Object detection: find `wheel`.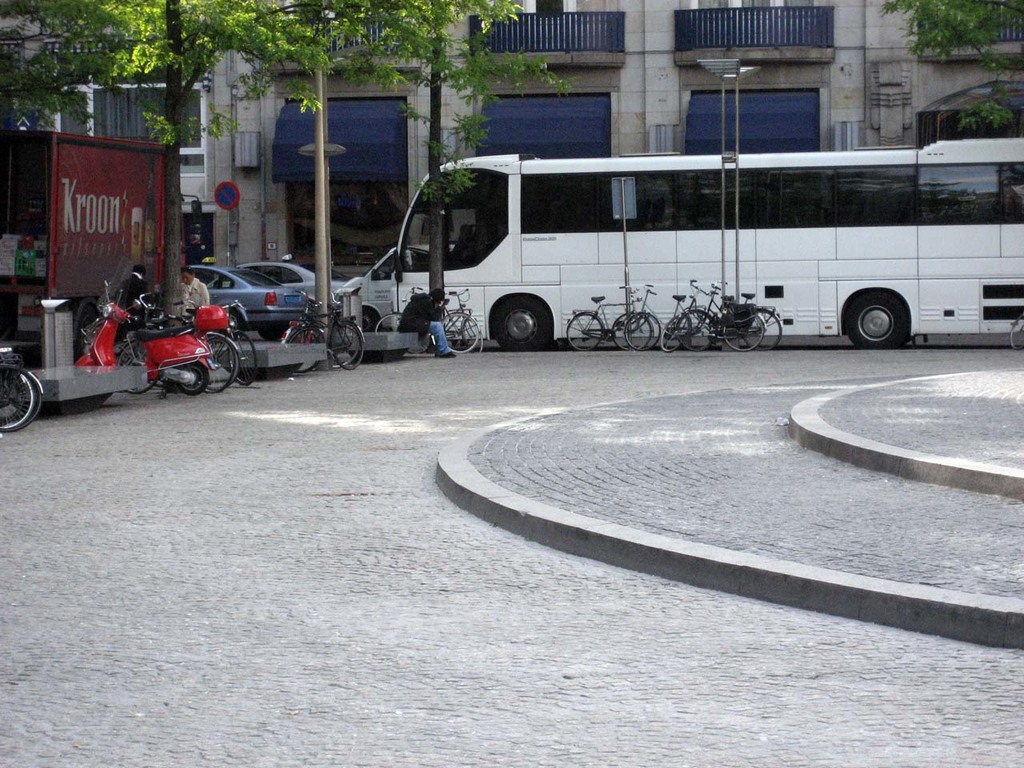
[x1=229, y1=310, x2=244, y2=334].
